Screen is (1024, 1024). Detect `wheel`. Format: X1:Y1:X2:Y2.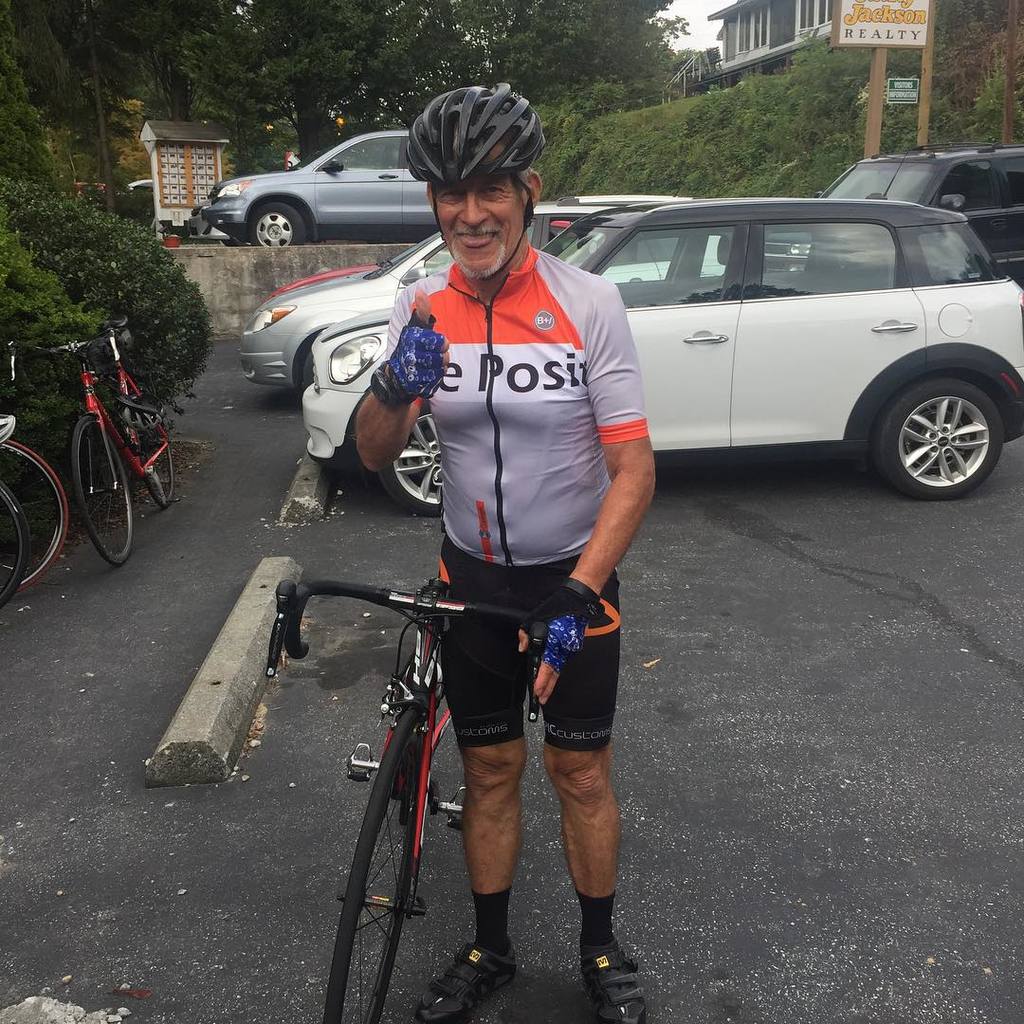
298:351:316:386.
